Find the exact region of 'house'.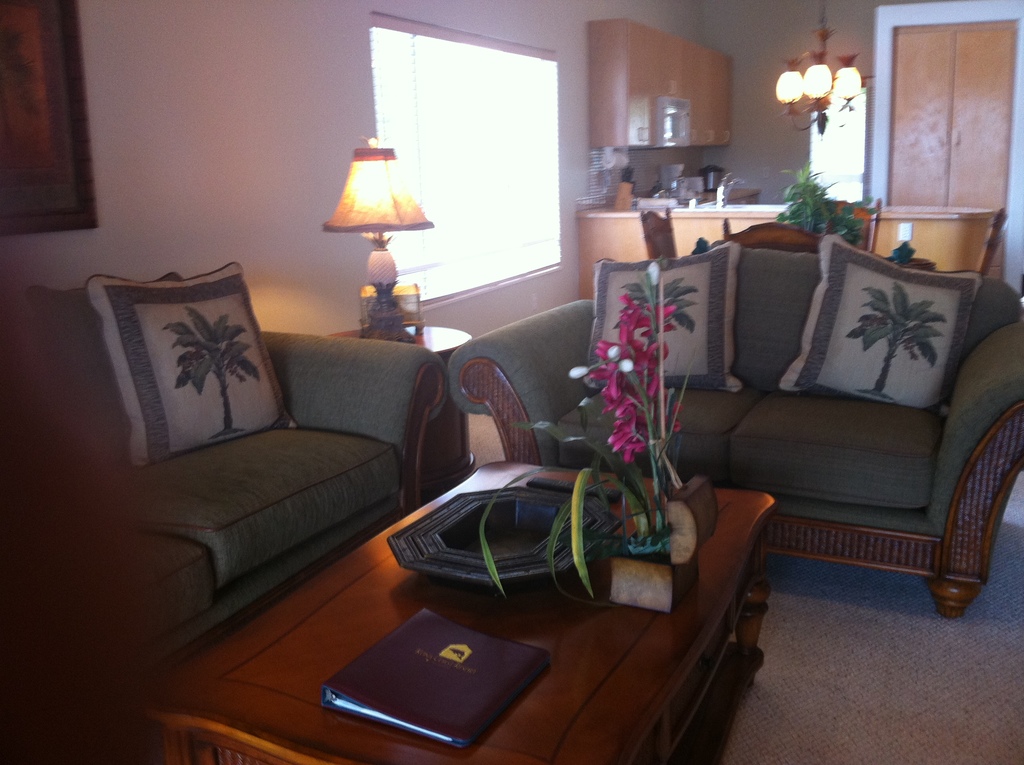
Exact region: 0 0 968 664.
